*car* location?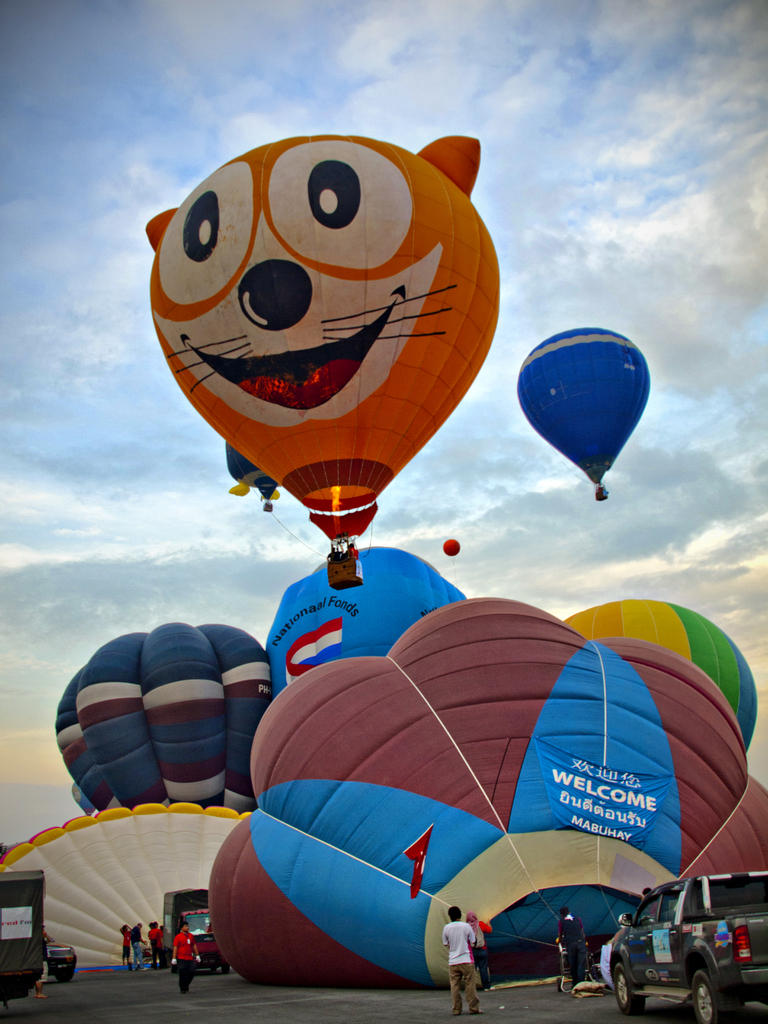
[x1=41, y1=941, x2=76, y2=977]
